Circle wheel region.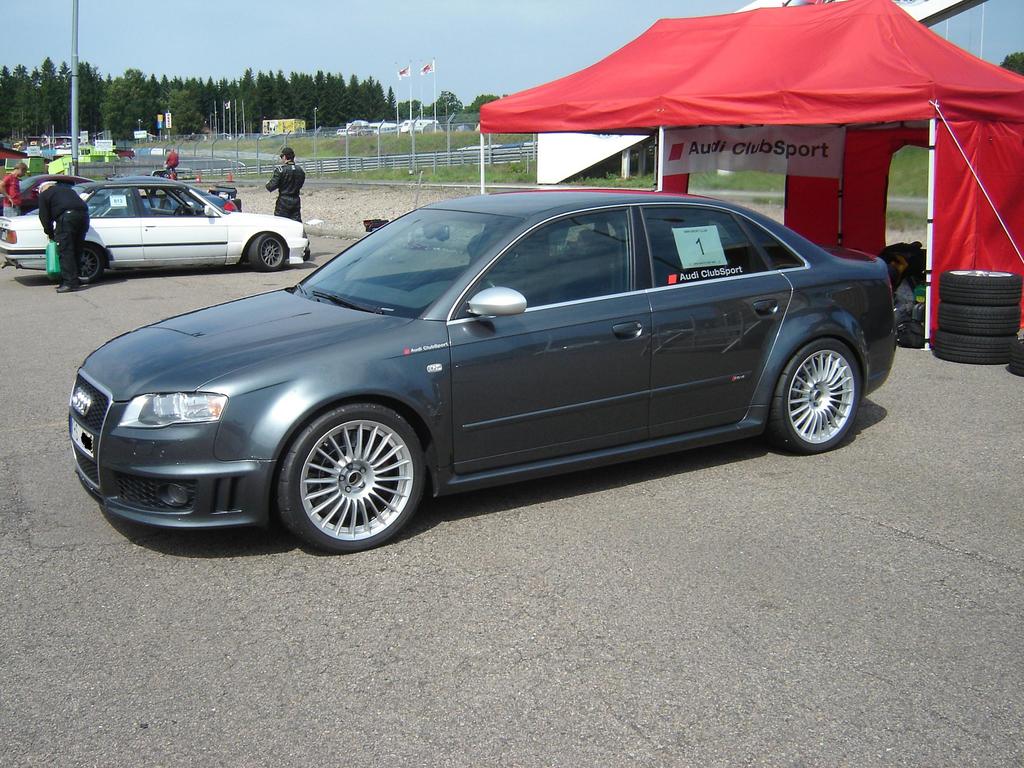
Region: pyautogui.locateOnScreen(1013, 340, 1023, 377).
